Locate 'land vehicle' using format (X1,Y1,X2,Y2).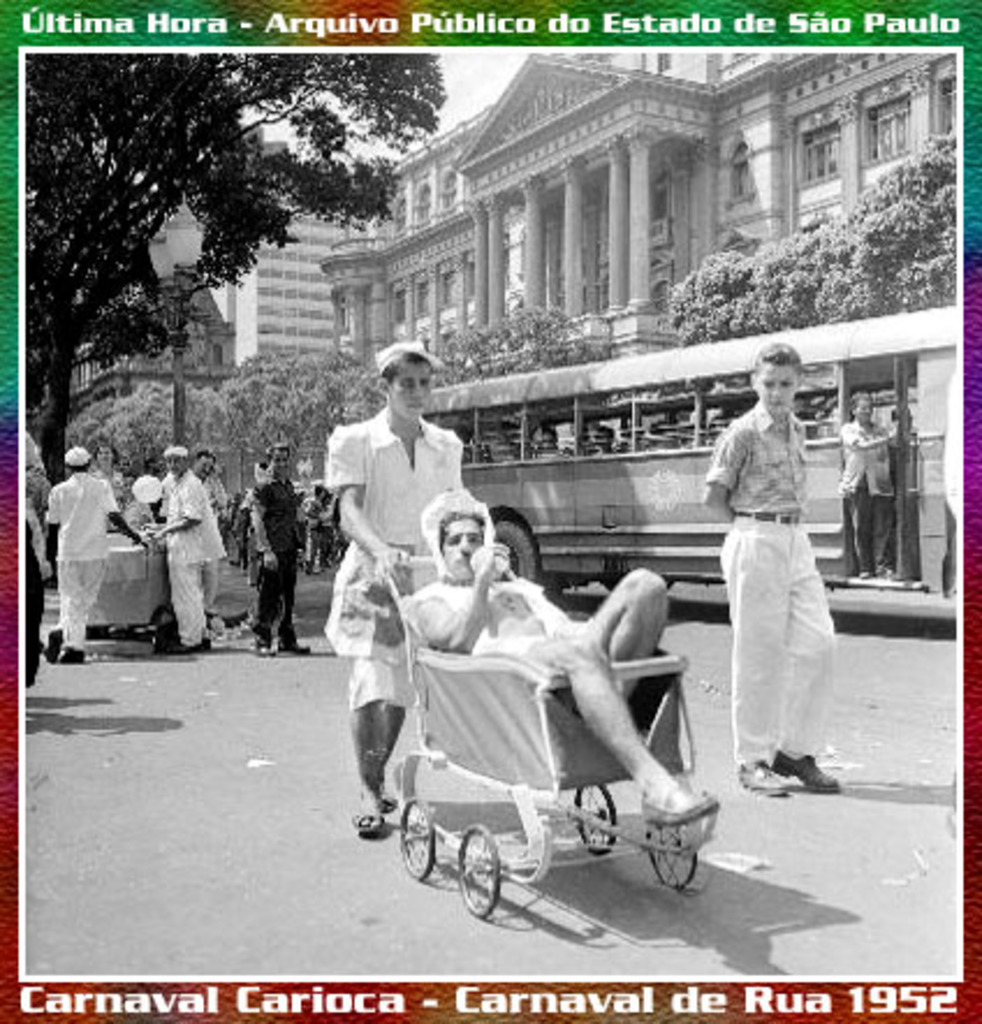
(417,315,959,598).
